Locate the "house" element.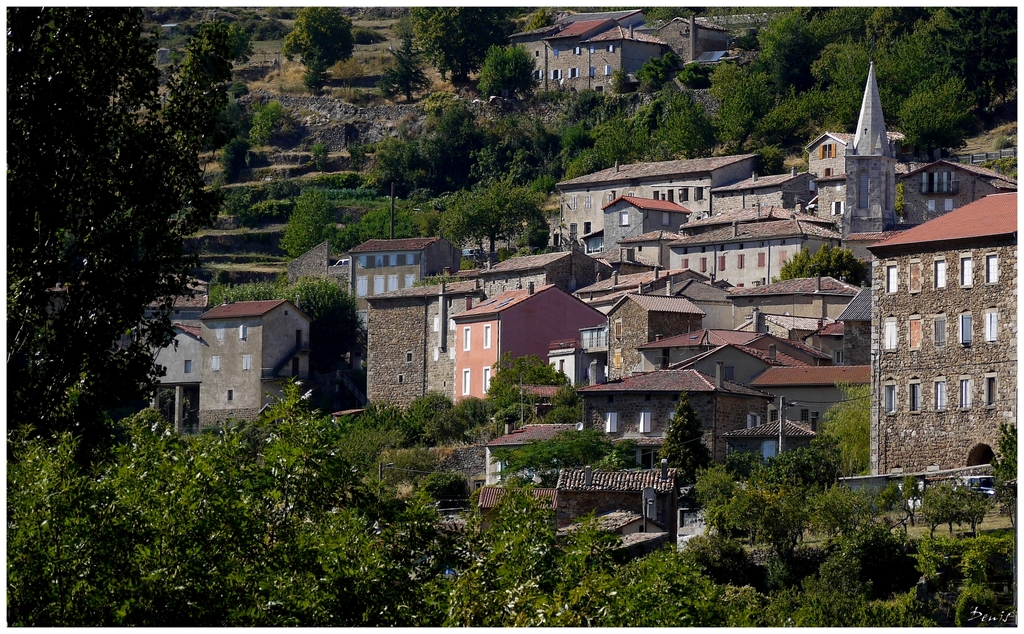
Element bbox: 866,190,1023,479.
